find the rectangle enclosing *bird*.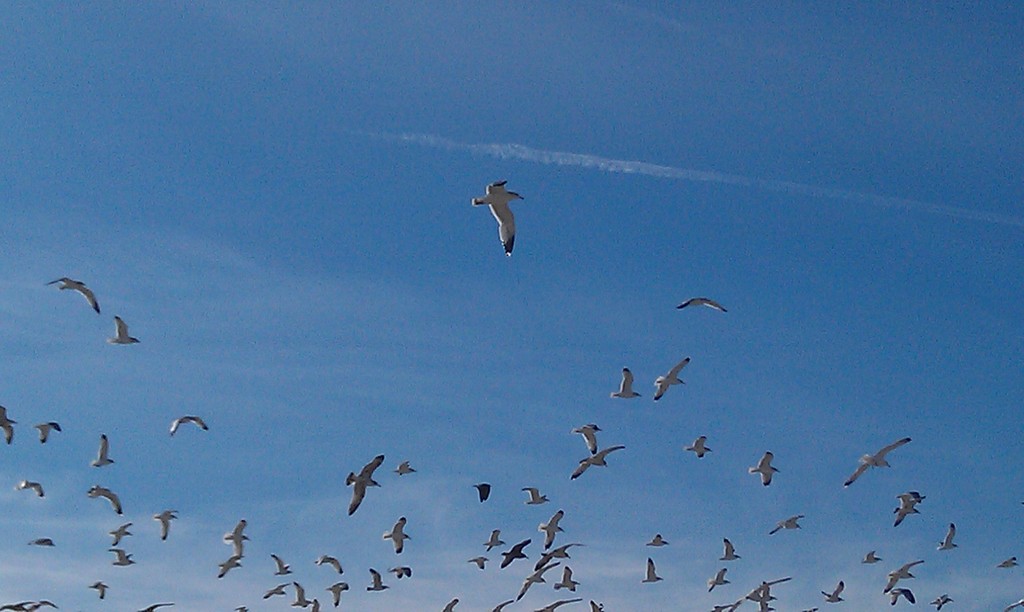
(x1=0, y1=410, x2=28, y2=447).
